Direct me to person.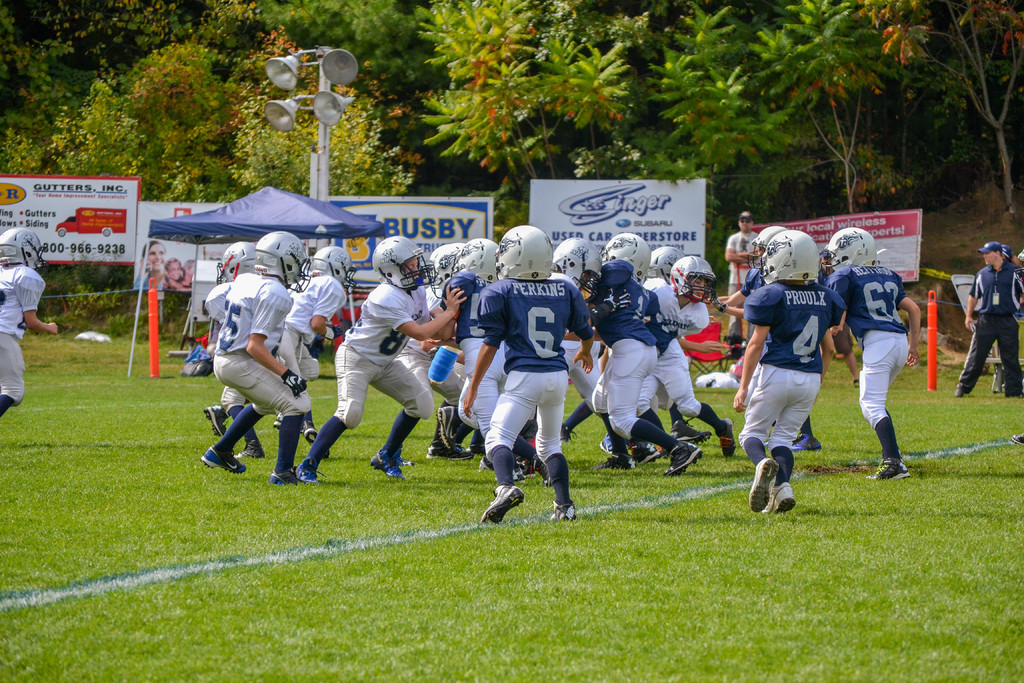
Direction: (x1=851, y1=228, x2=925, y2=504).
